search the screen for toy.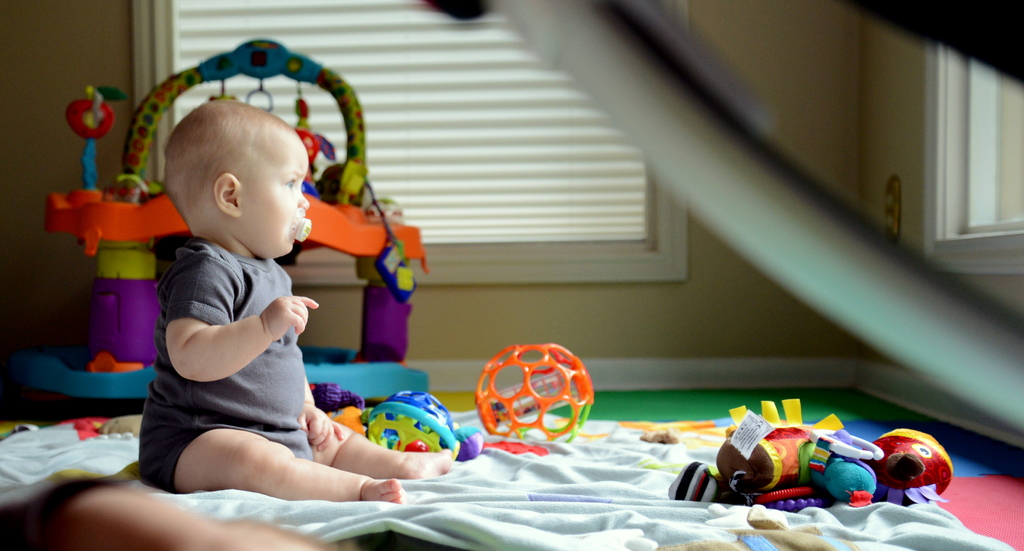
Found at left=670, top=395, right=952, bottom=511.
